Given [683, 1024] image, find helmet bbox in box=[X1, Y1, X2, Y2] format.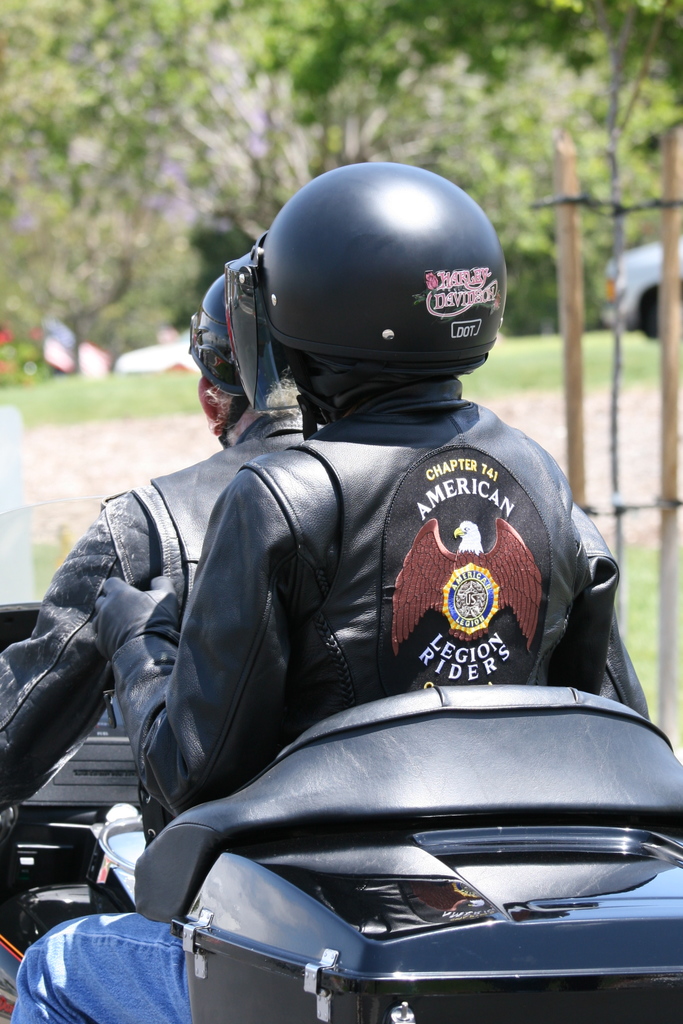
box=[202, 170, 512, 400].
